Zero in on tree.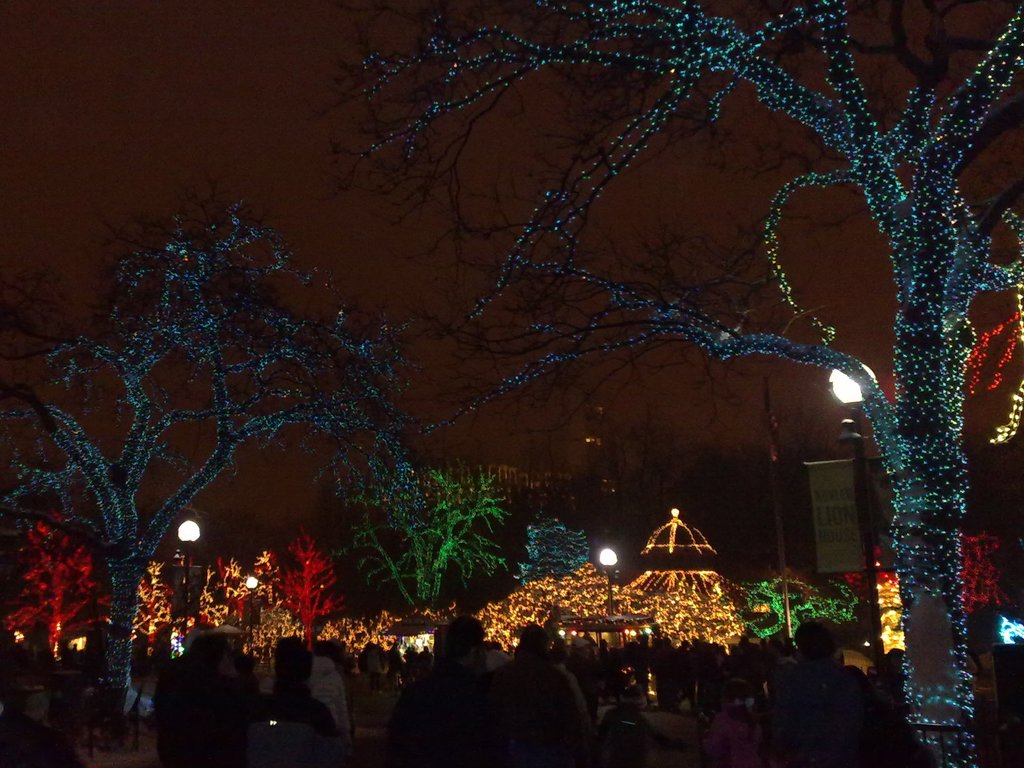
Zeroed in: (0, 200, 443, 753).
